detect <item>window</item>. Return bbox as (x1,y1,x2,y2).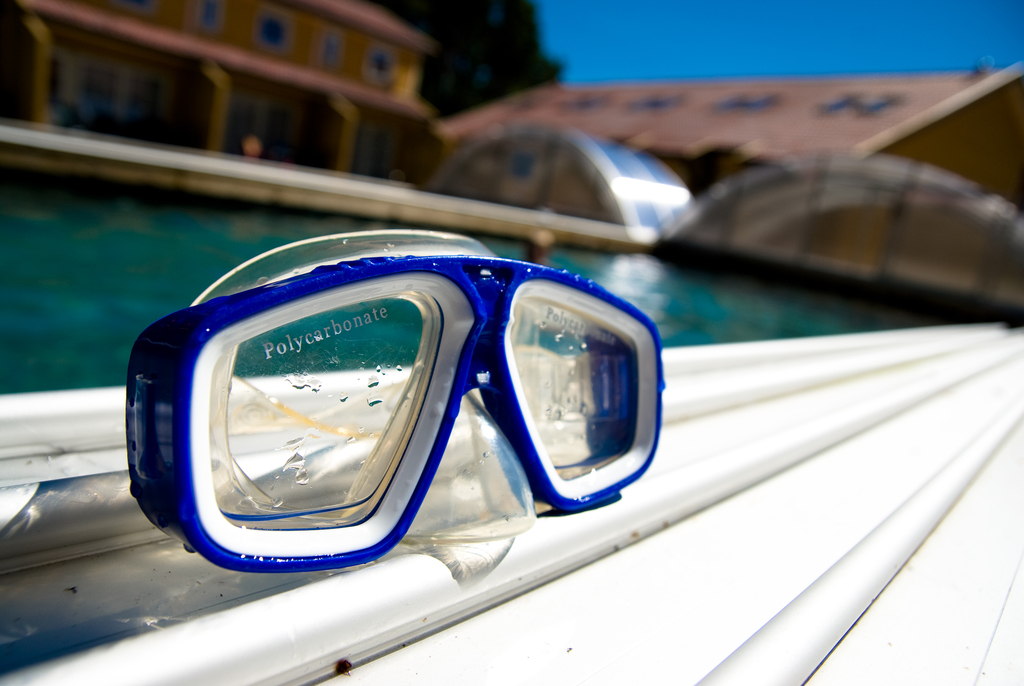
(193,0,225,33).
